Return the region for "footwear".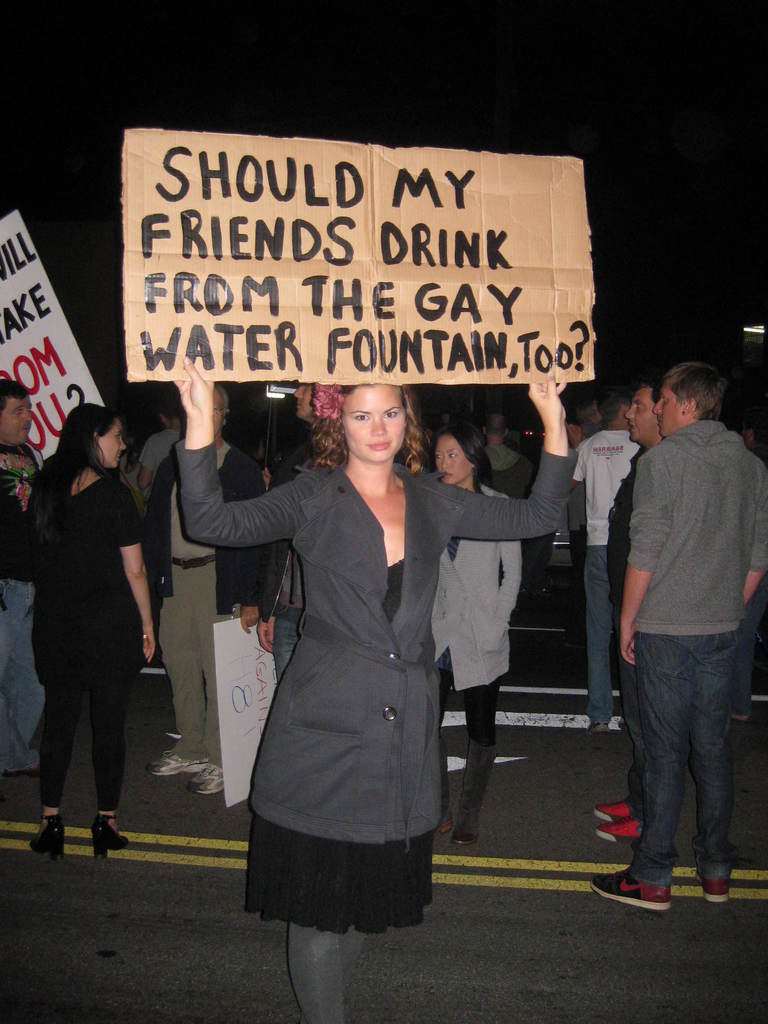
<region>588, 870, 681, 903</region>.
